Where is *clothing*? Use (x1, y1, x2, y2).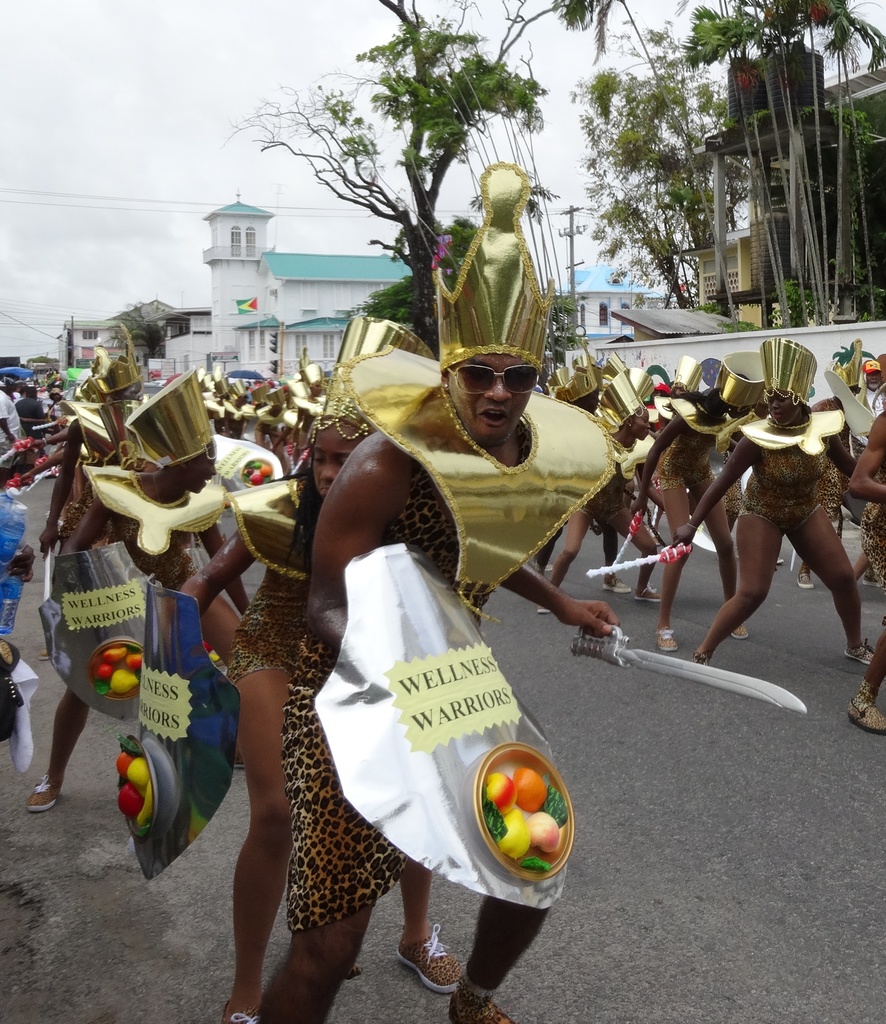
(58, 478, 94, 543).
